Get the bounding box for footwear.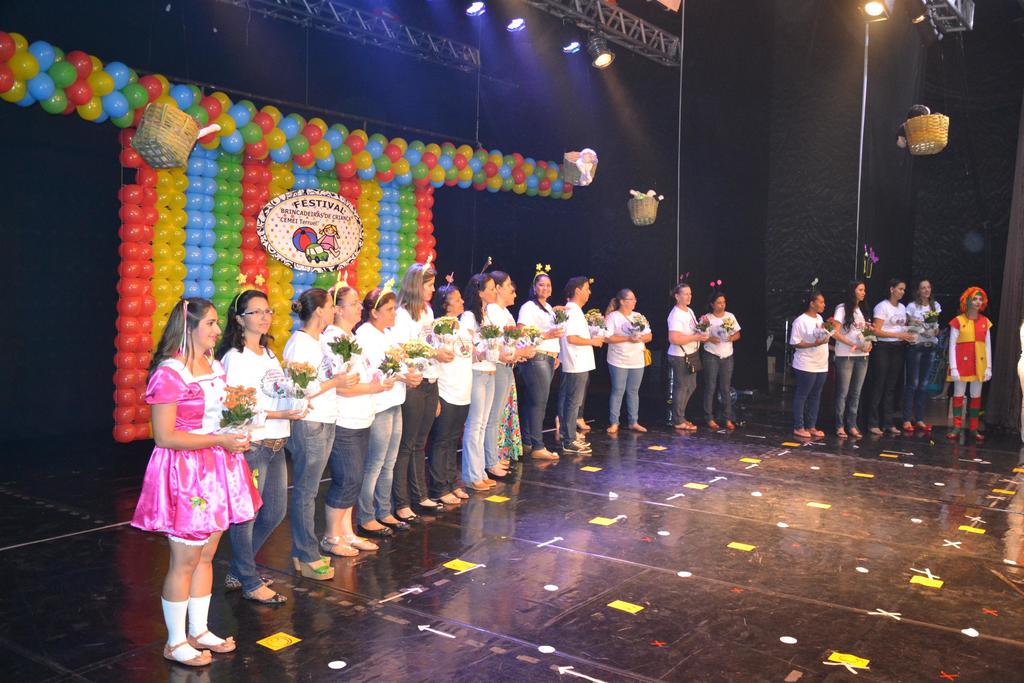
243, 582, 289, 602.
